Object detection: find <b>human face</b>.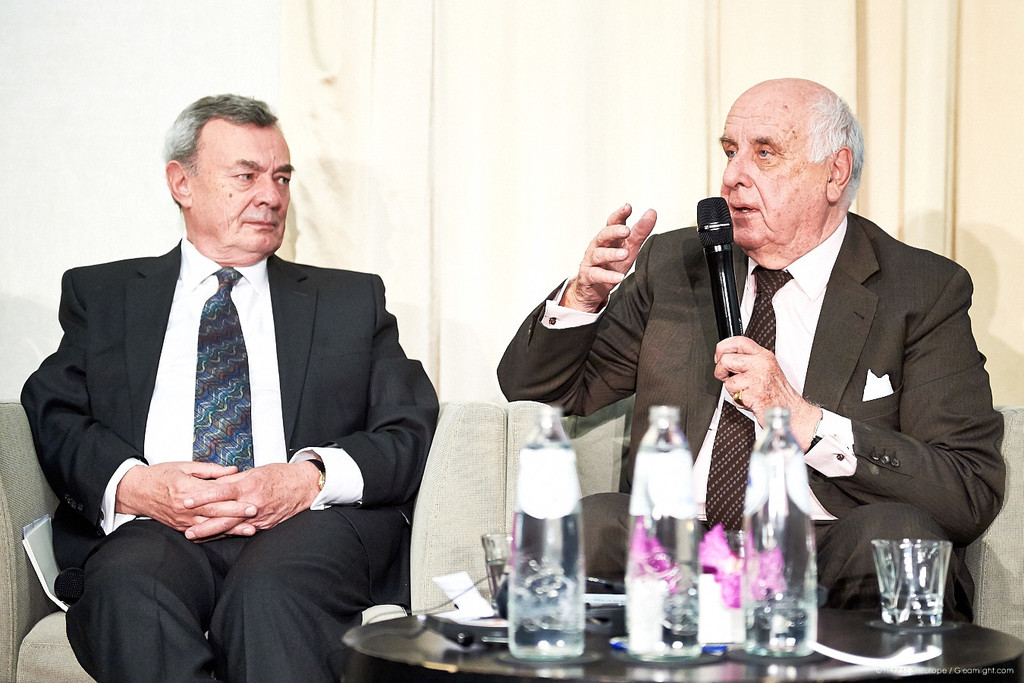
717/99/828/246.
